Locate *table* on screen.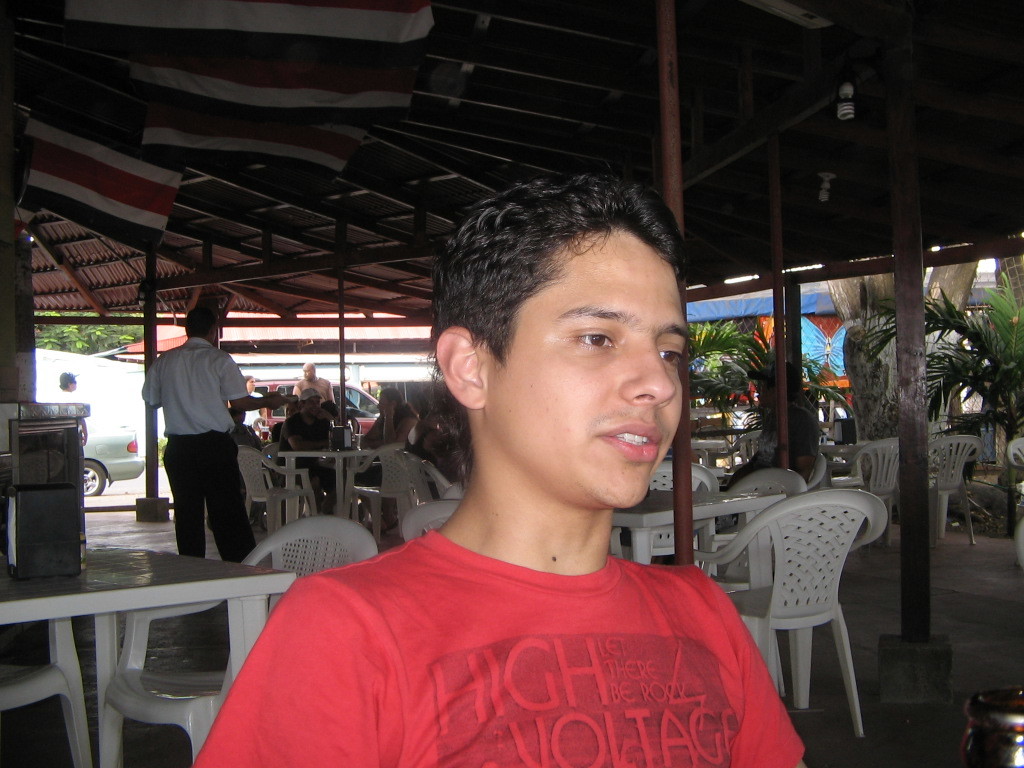
On screen at box=[612, 492, 784, 691].
